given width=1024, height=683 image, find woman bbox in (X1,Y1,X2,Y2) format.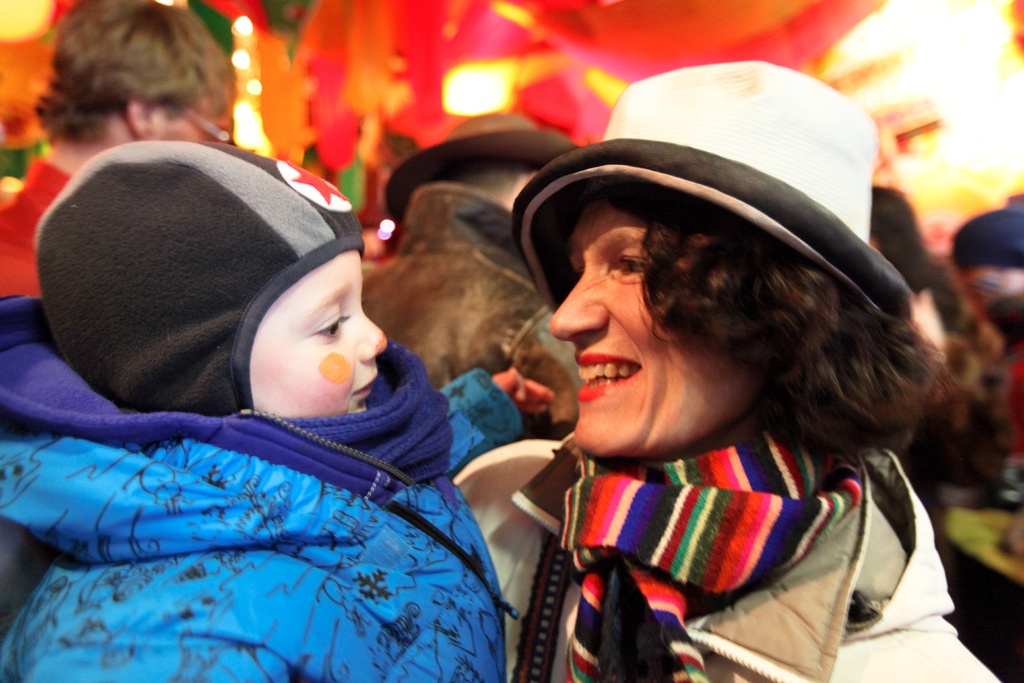
(436,100,959,671).
